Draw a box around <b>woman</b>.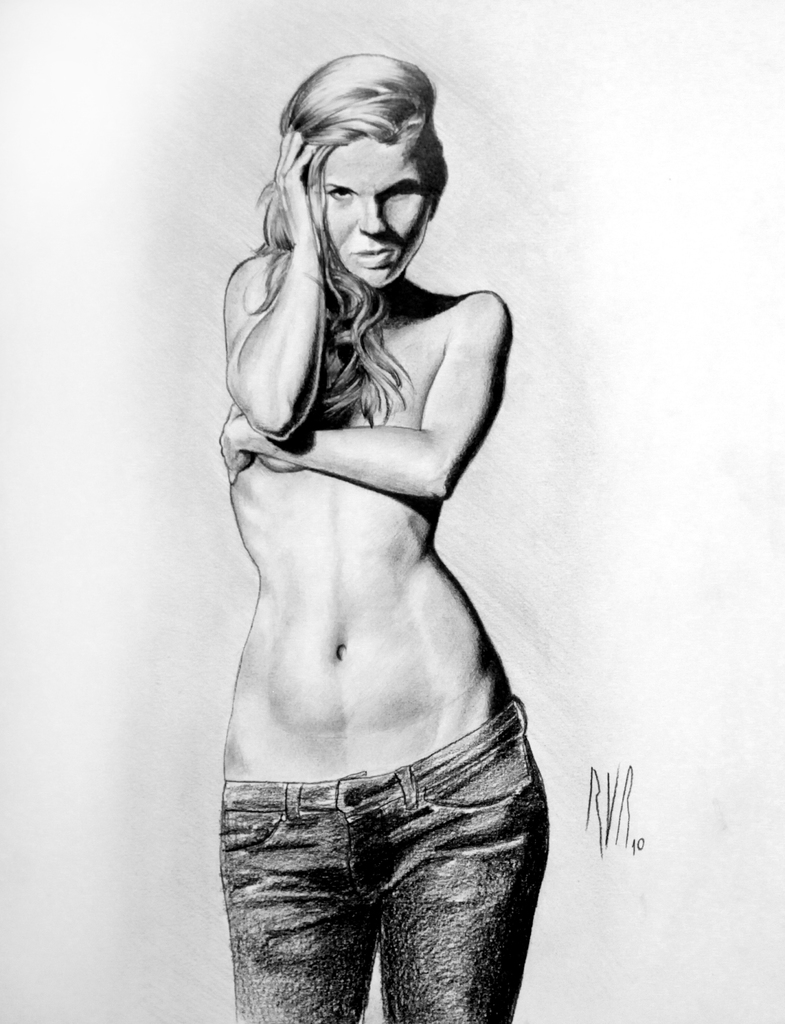
[181,0,546,1014].
